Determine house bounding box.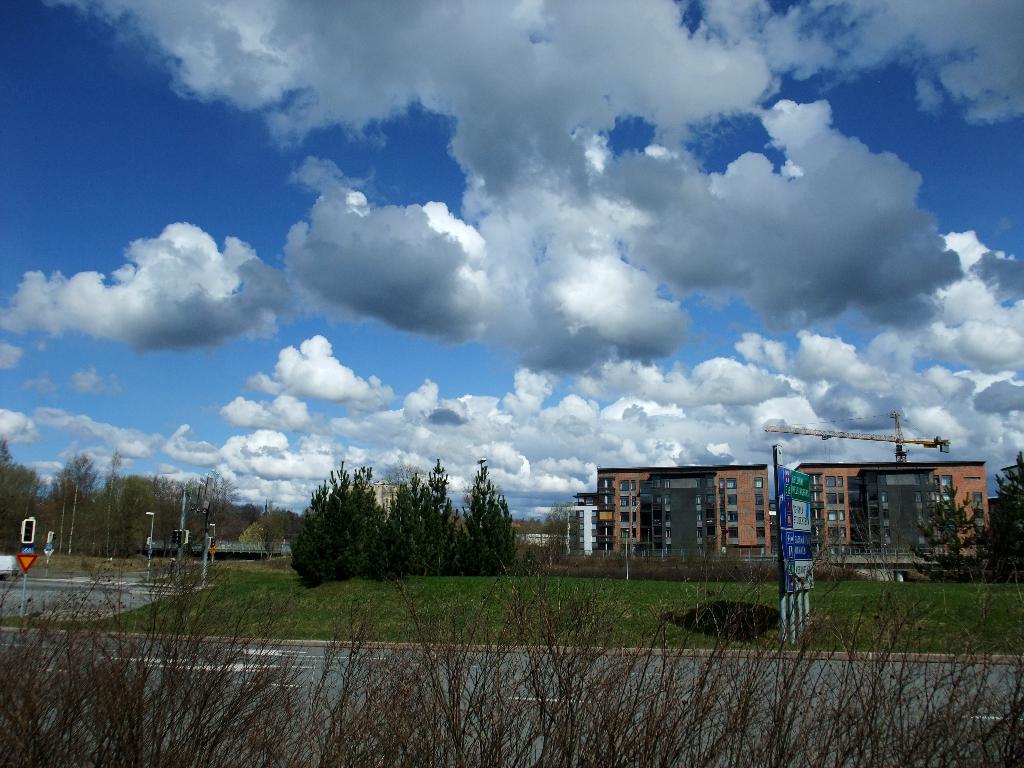
Determined: [x1=565, y1=461, x2=781, y2=573].
